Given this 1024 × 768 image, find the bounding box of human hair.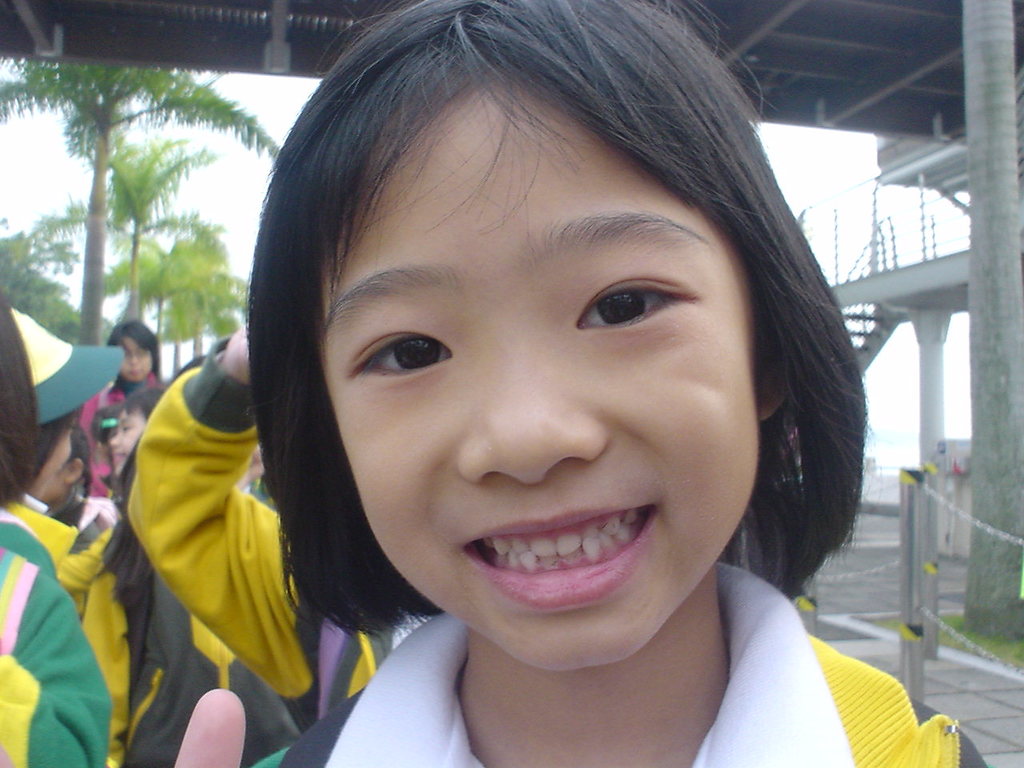
118/383/161/423.
